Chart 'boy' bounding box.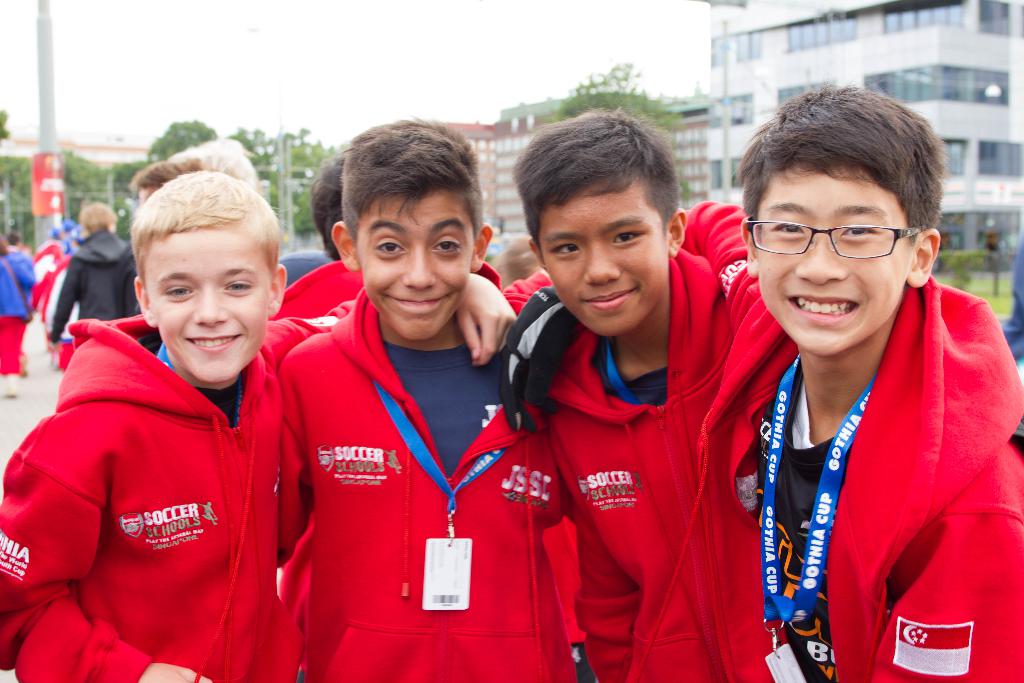
Charted: BBox(0, 167, 516, 682).
